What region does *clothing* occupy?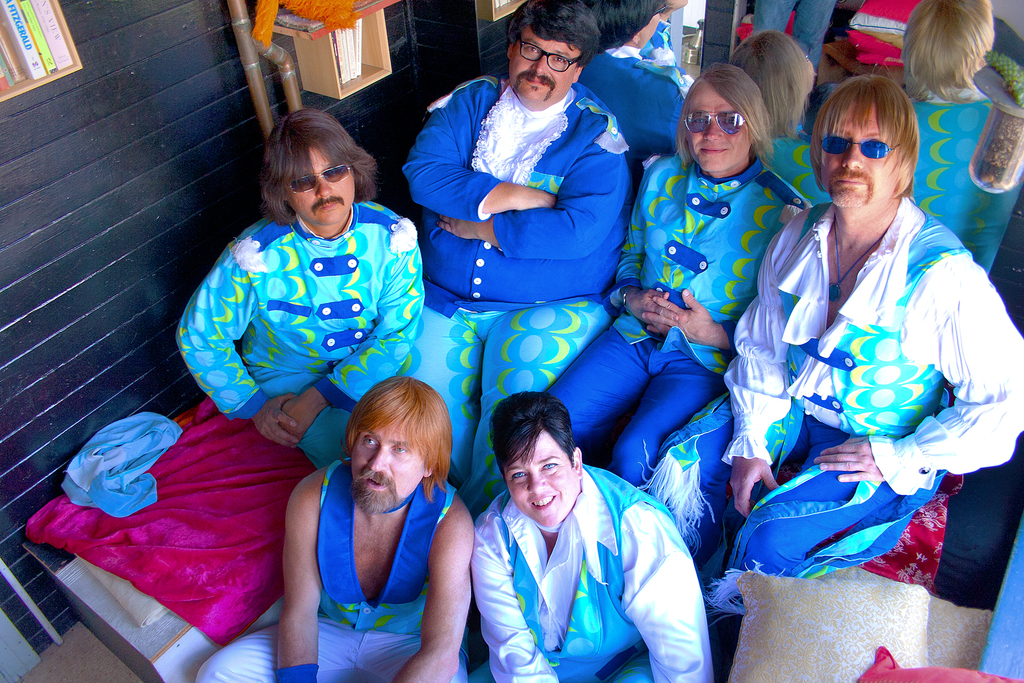
locate(648, 181, 1023, 668).
